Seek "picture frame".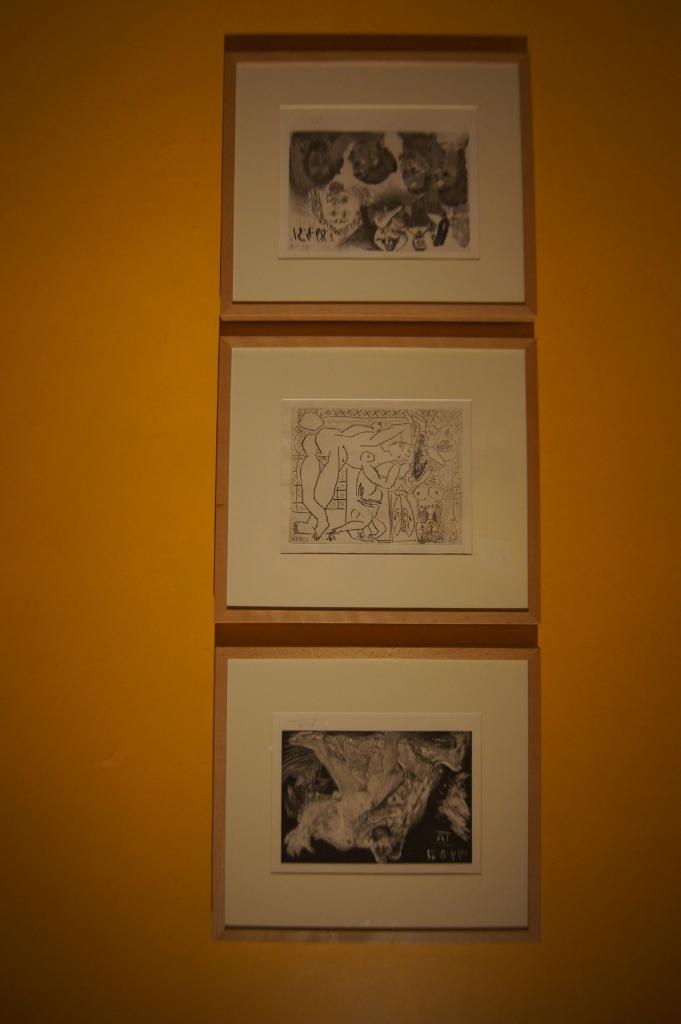
<region>227, 636, 545, 938</region>.
